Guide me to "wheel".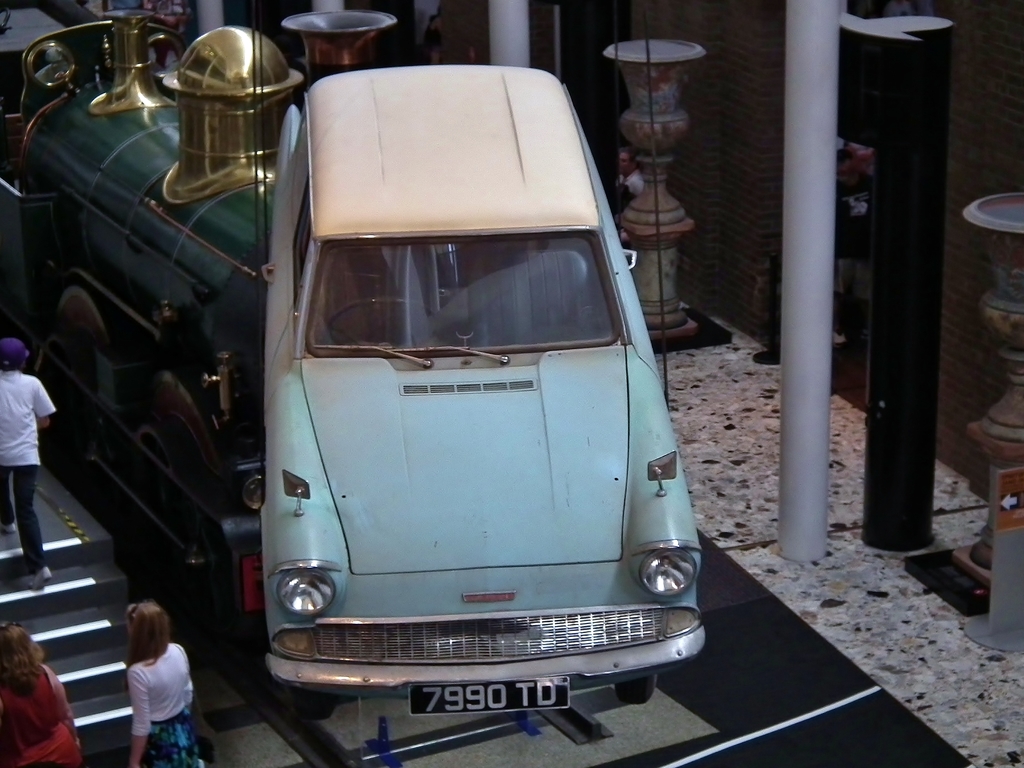
Guidance: x1=614 y1=675 x2=655 y2=702.
